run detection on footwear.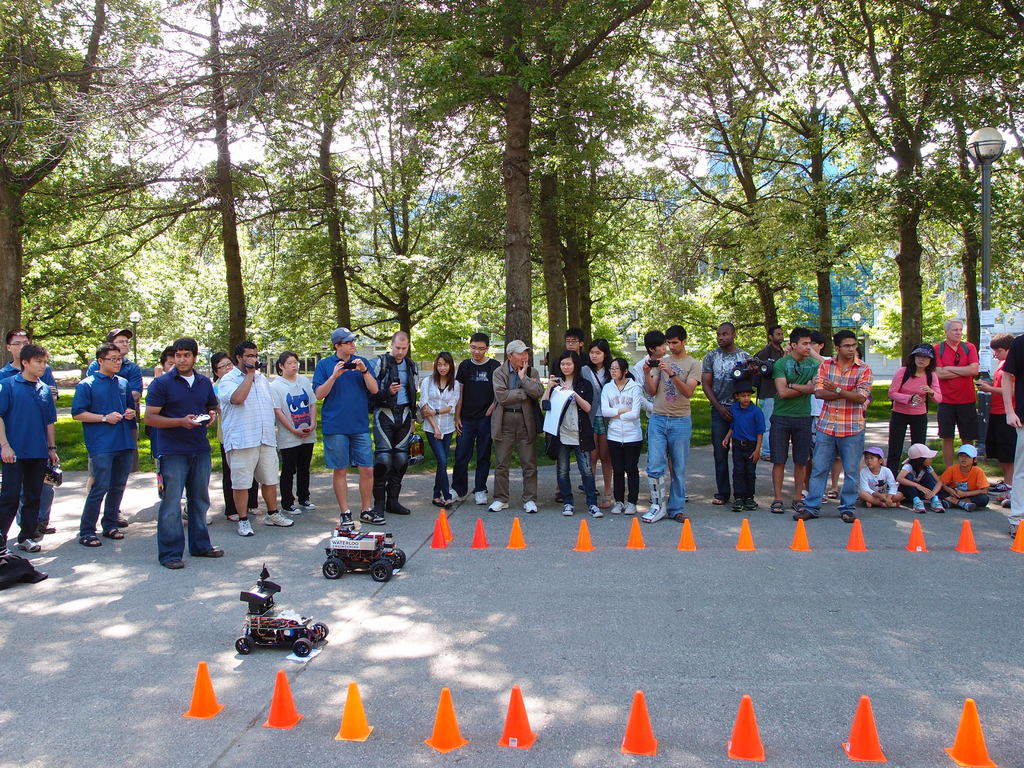
Result: bbox=(376, 503, 392, 519).
